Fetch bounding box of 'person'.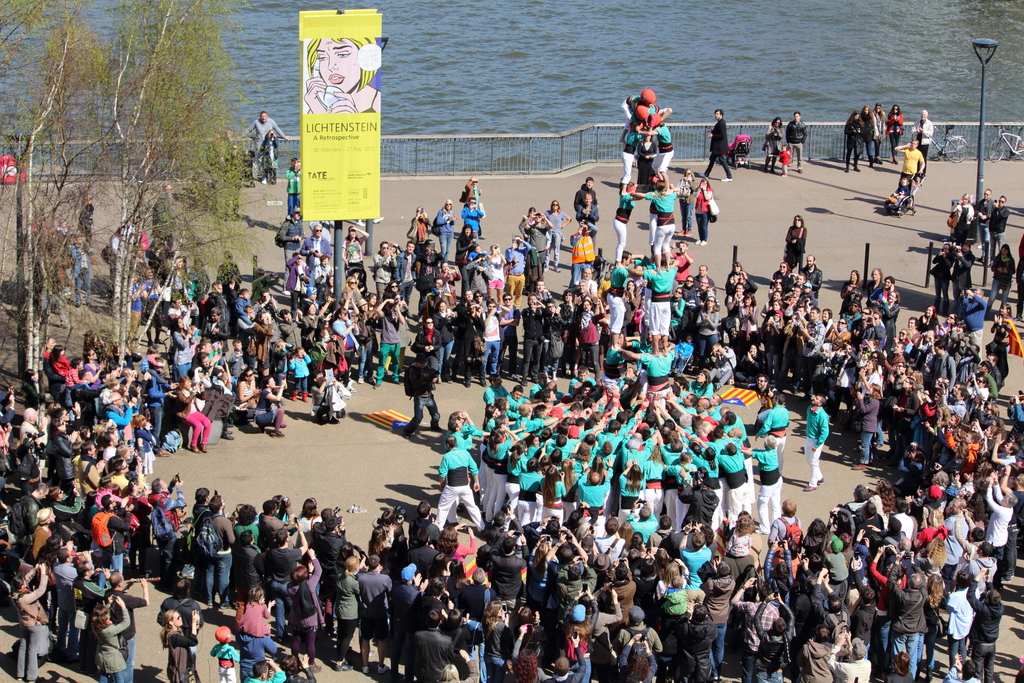
Bbox: [886, 108, 902, 161].
